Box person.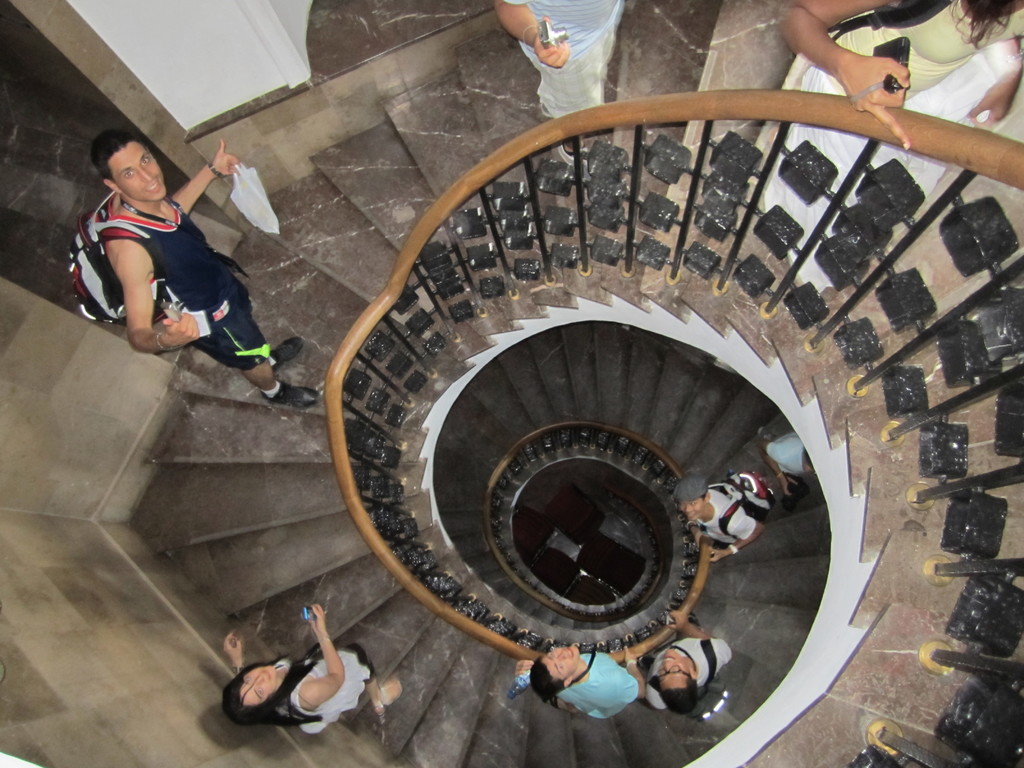
<region>49, 124, 301, 405</region>.
